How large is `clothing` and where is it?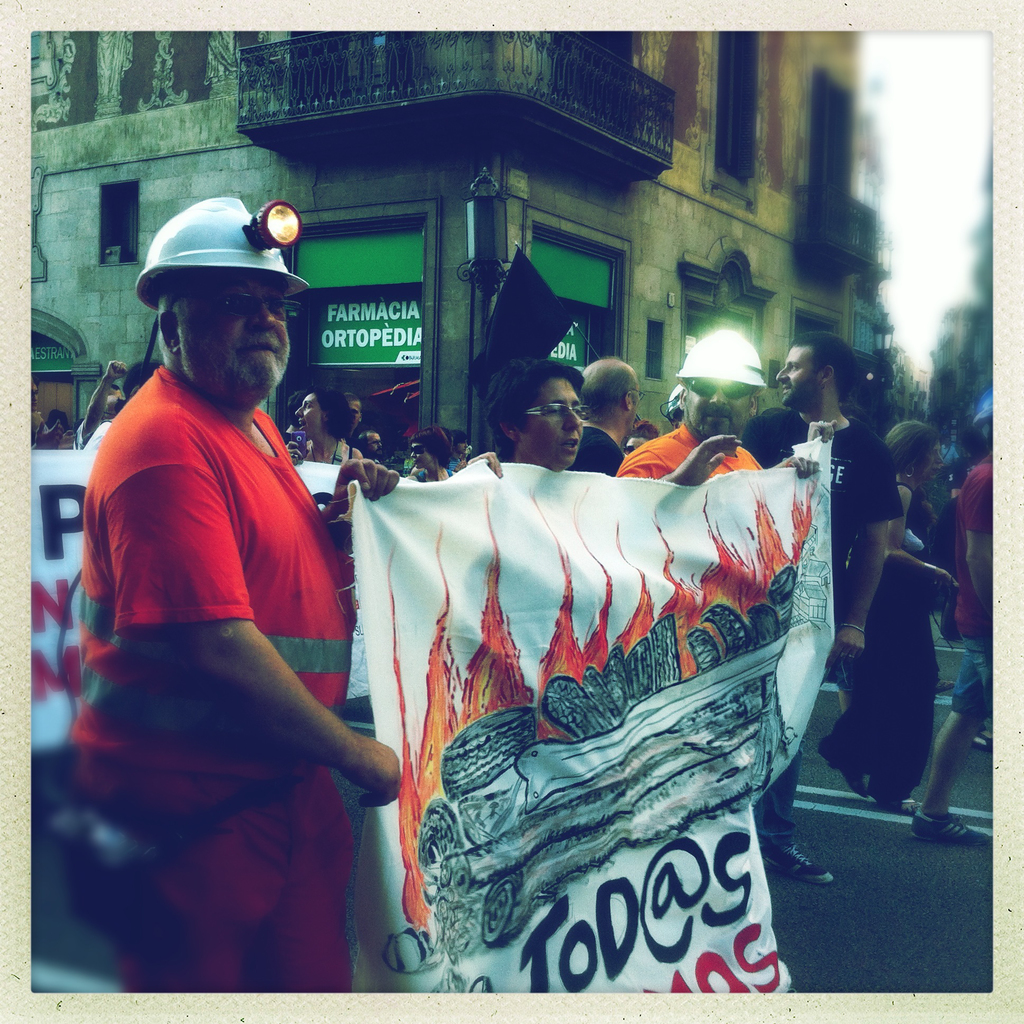
Bounding box: 75/303/404/977.
